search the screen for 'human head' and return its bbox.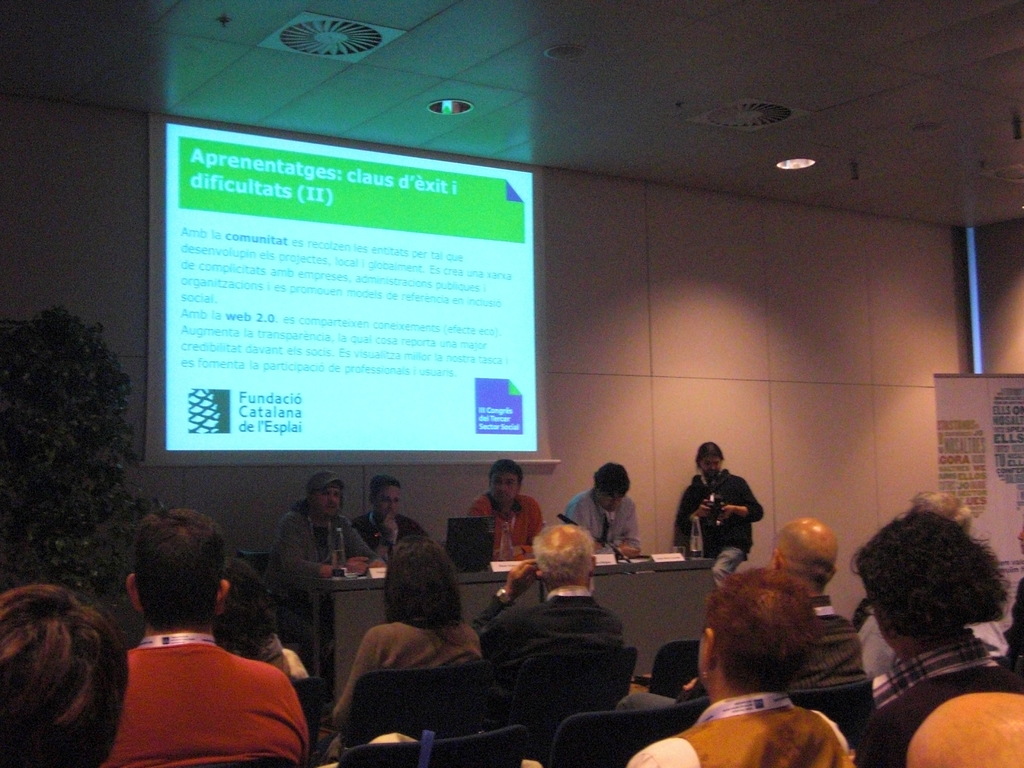
Found: bbox=(531, 523, 597, 593).
